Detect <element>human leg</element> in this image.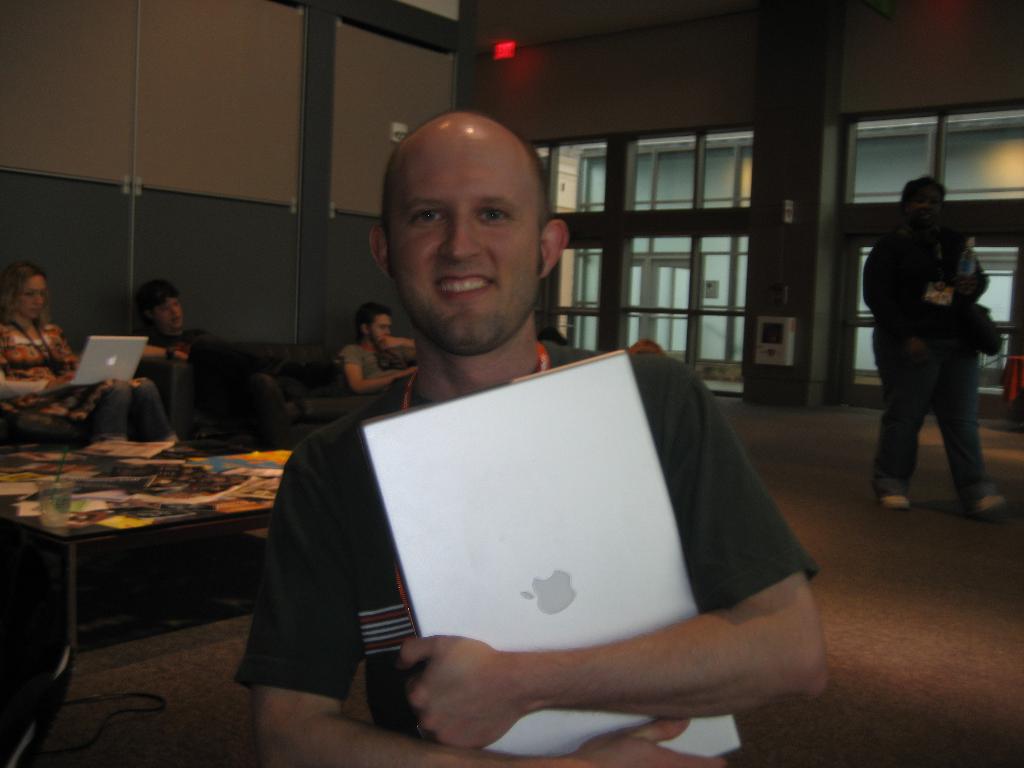
Detection: bbox(248, 371, 293, 451).
